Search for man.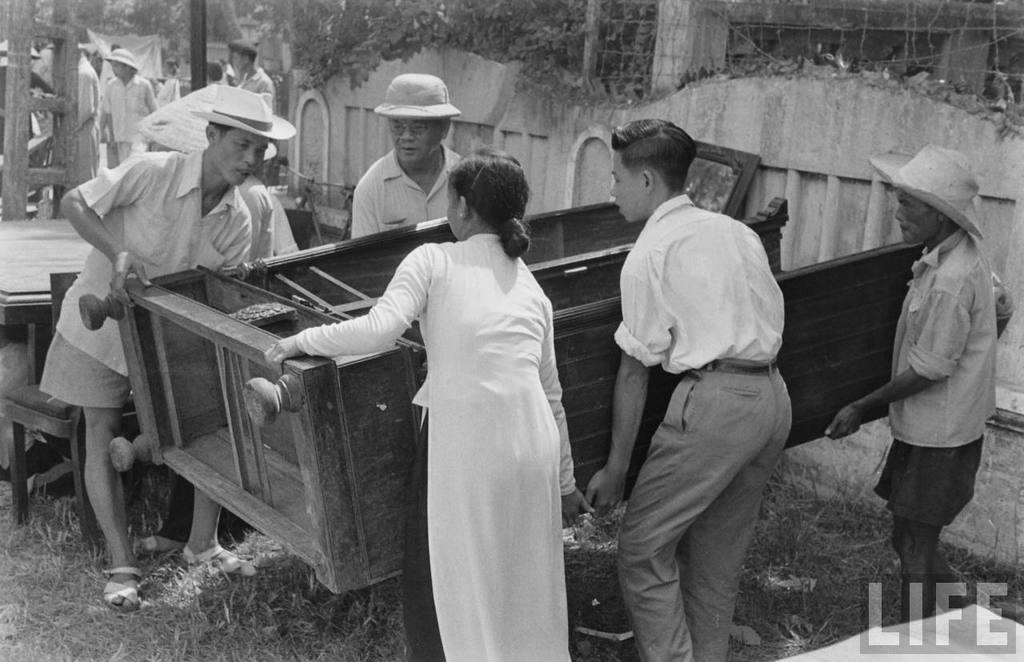
Found at bbox=[90, 39, 167, 164].
